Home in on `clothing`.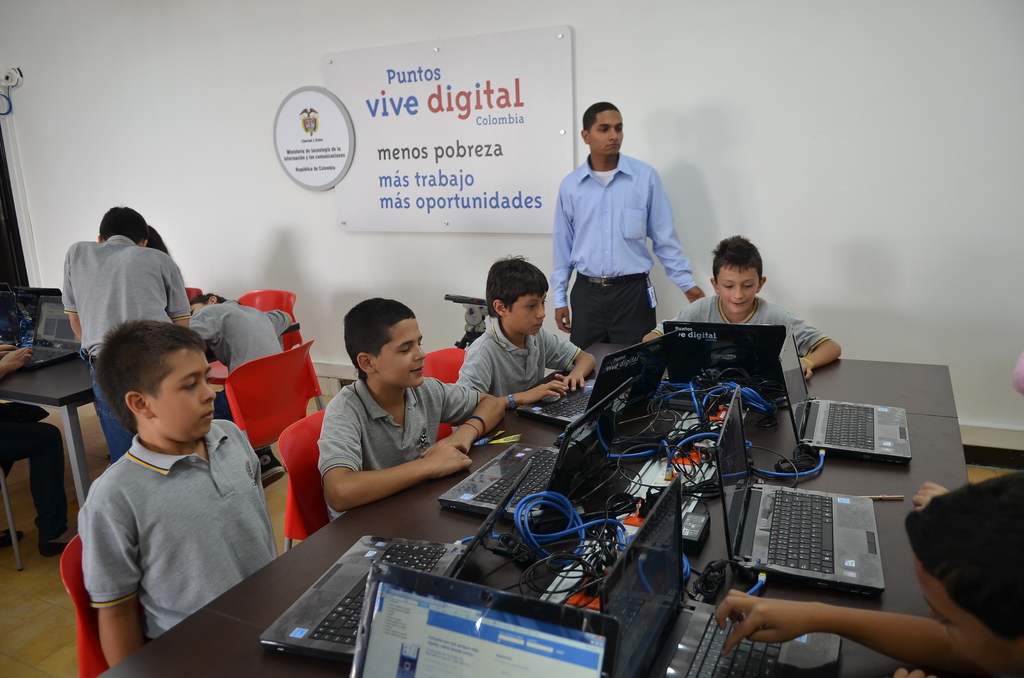
Homed in at bbox=(0, 357, 70, 551).
